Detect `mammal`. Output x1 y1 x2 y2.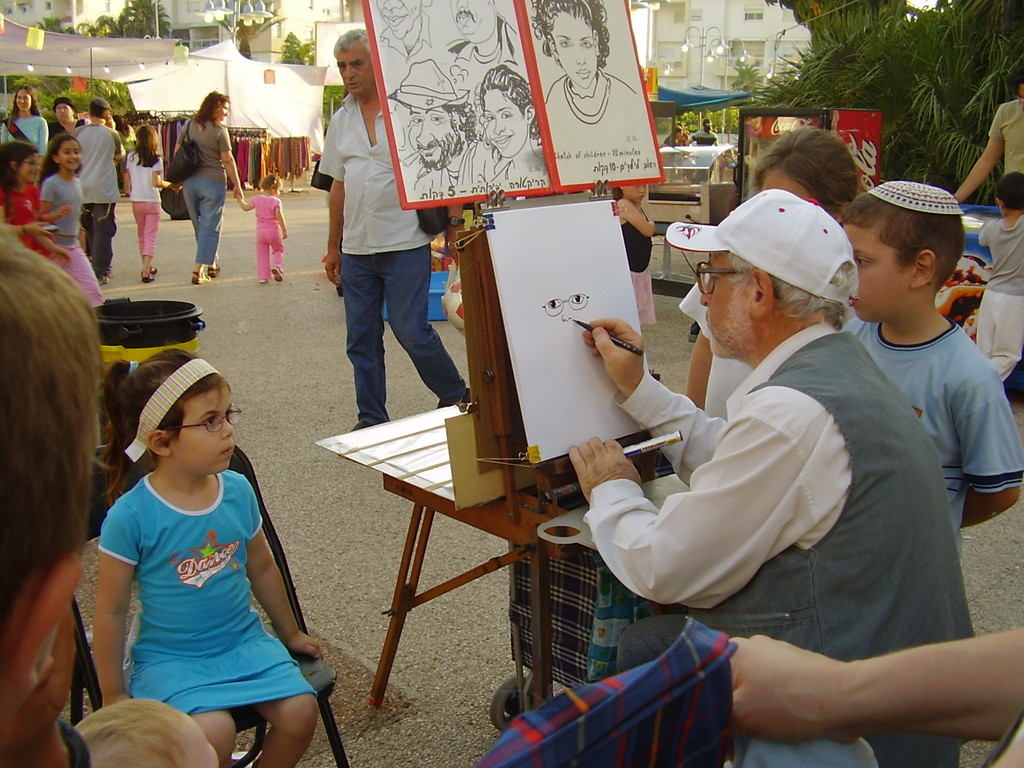
953 78 1023 206.
